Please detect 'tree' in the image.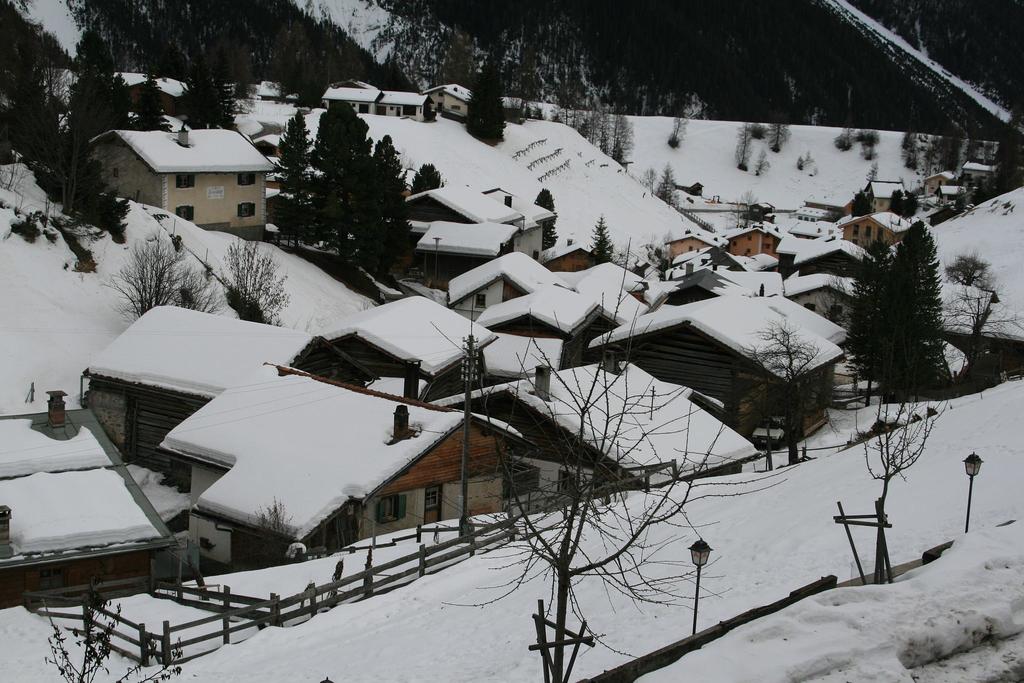
box(218, 231, 292, 324).
